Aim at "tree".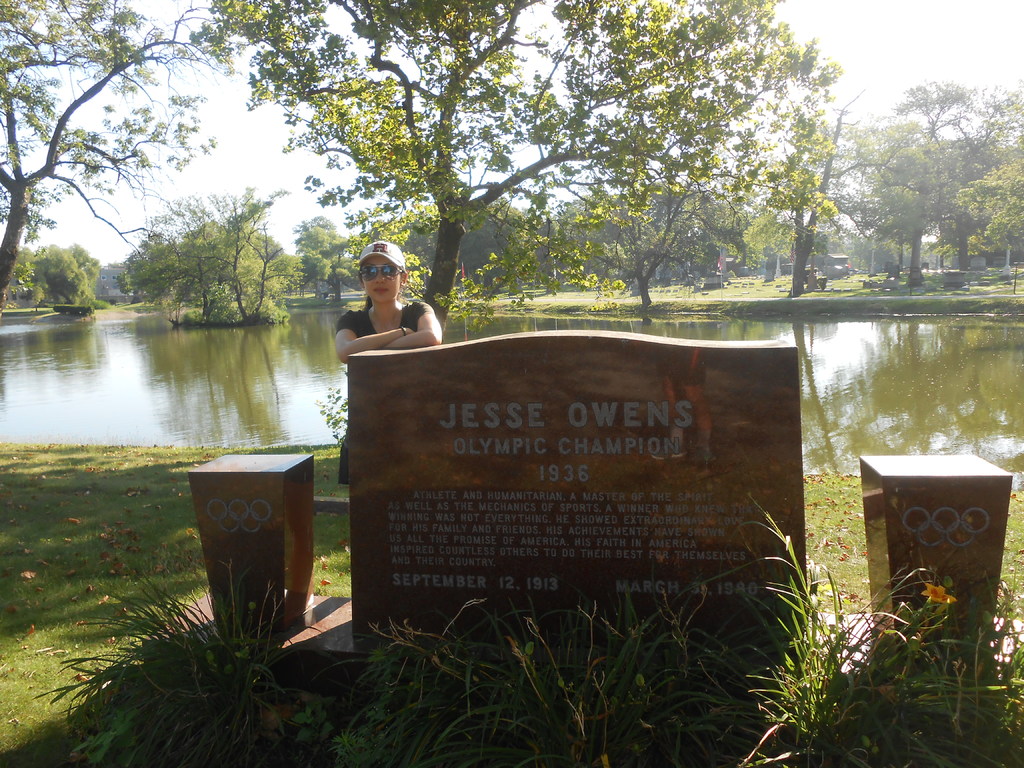
Aimed at <bbox>108, 184, 311, 323</bbox>.
